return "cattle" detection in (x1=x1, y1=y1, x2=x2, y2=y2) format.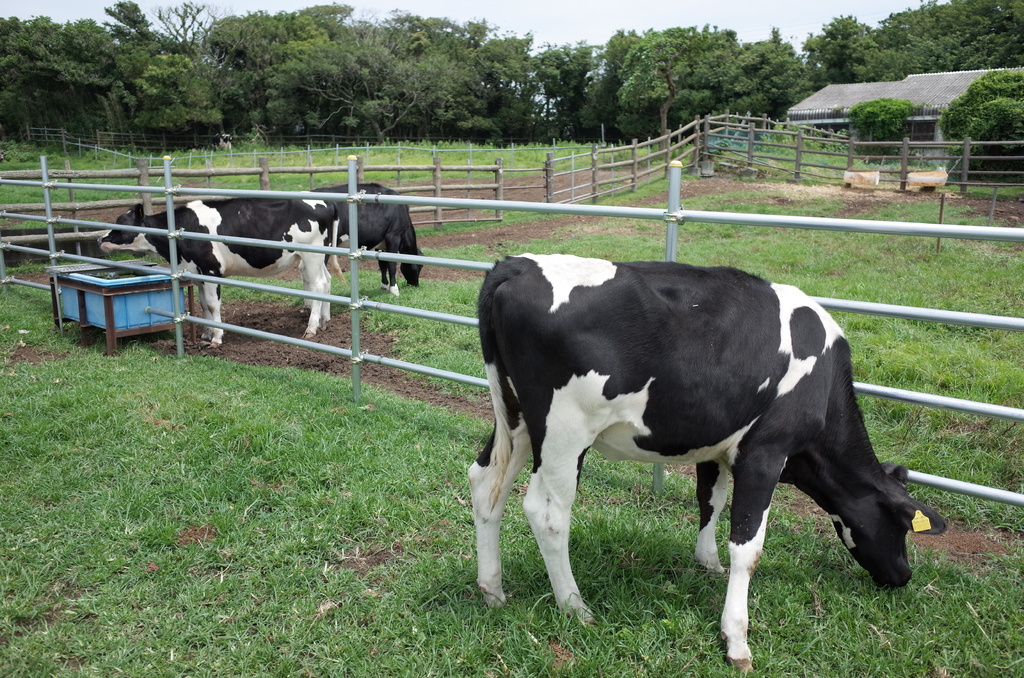
(x1=473, y1=246, x2=918, y2=665).
